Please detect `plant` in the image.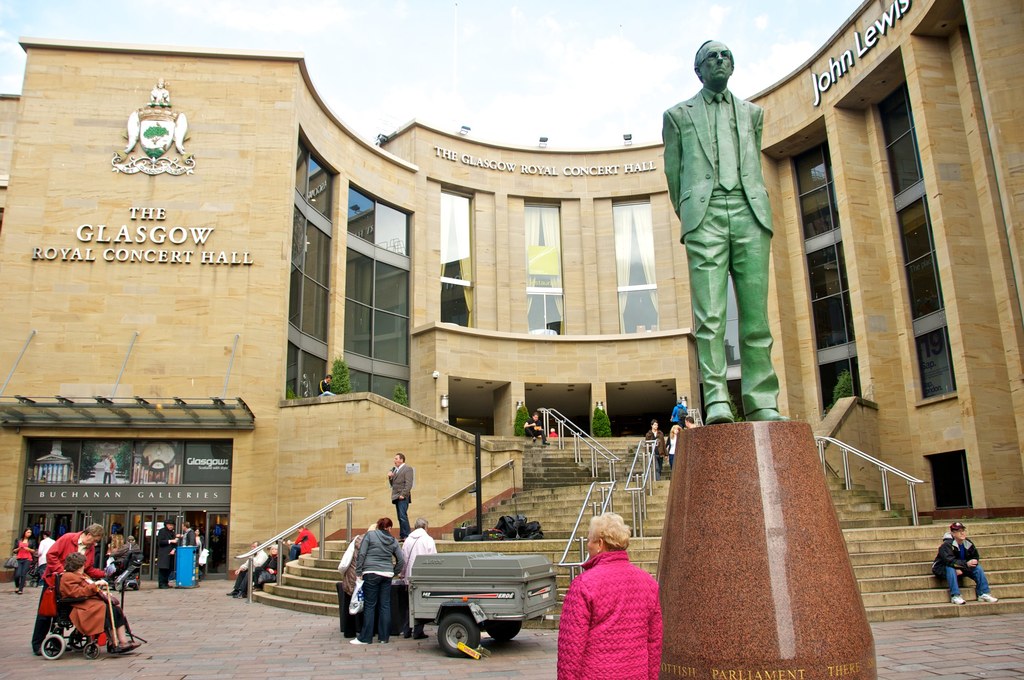
728,395,742,424.
